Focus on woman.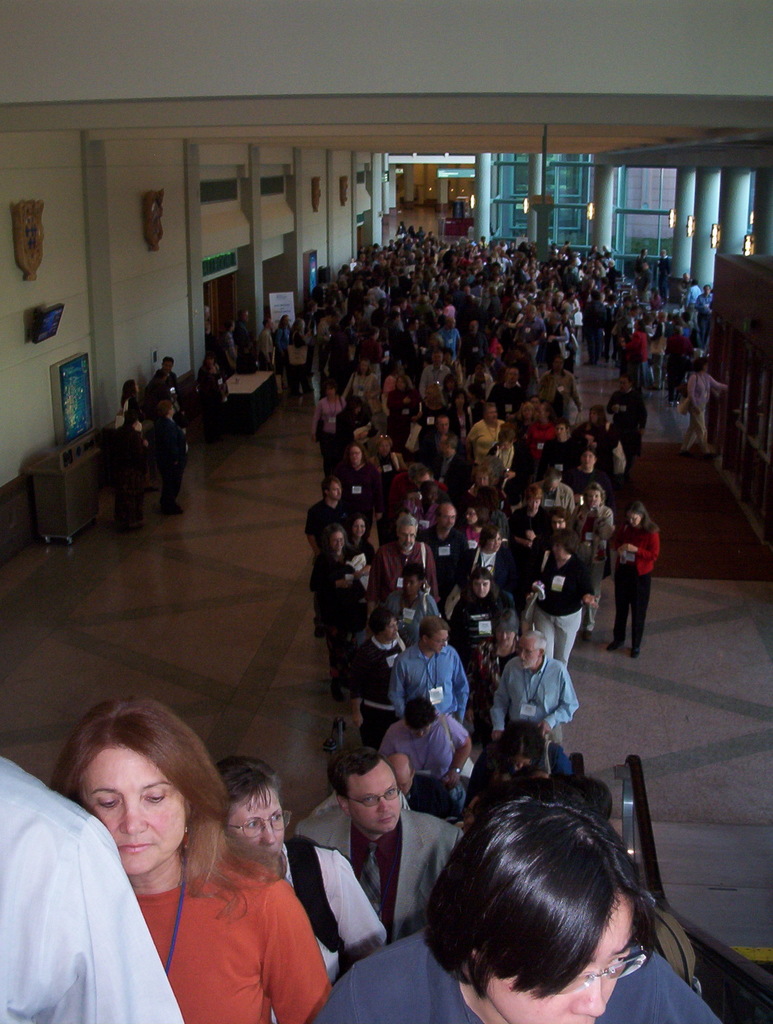
Focused at <bbox>465, 732, 544, 817</bbox>.
